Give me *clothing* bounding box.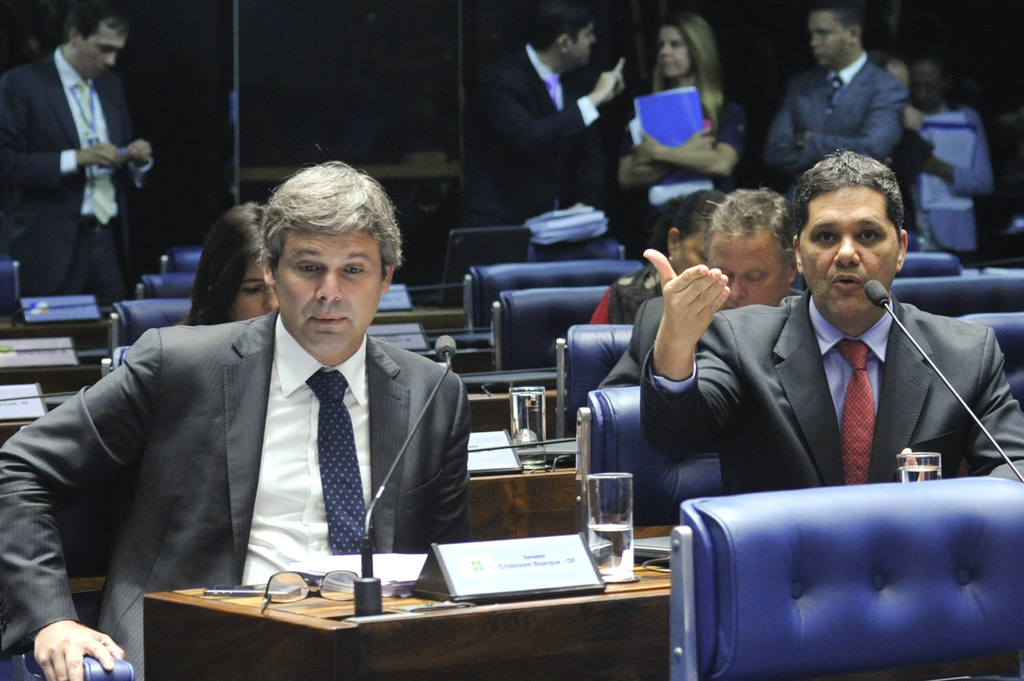
[760, 52, 904, 187].
